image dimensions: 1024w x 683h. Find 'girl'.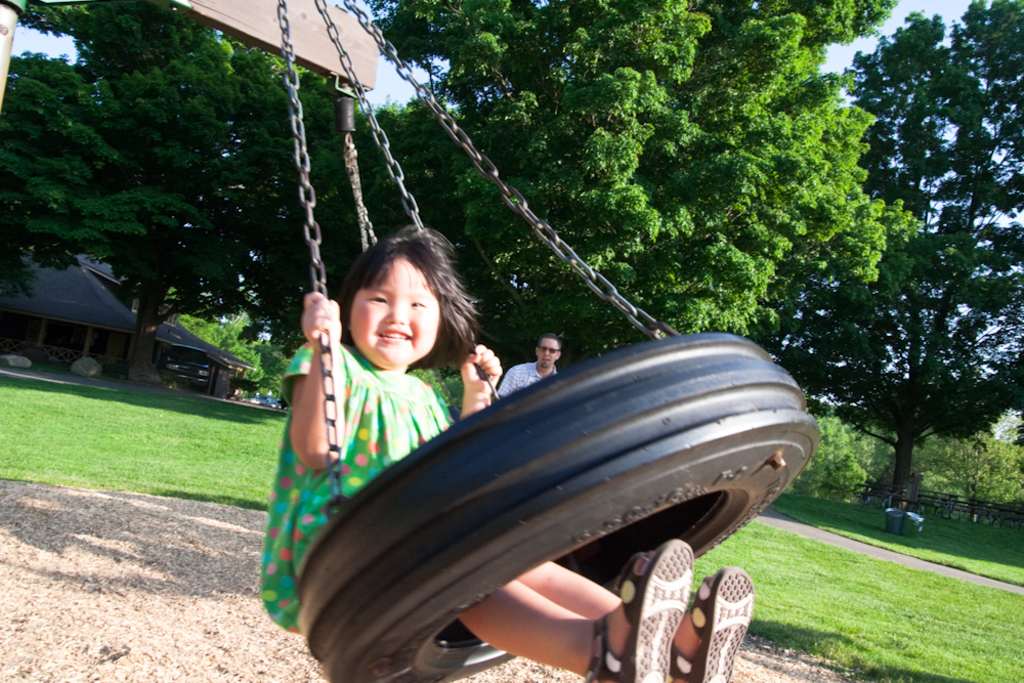
261:223:750:682.
